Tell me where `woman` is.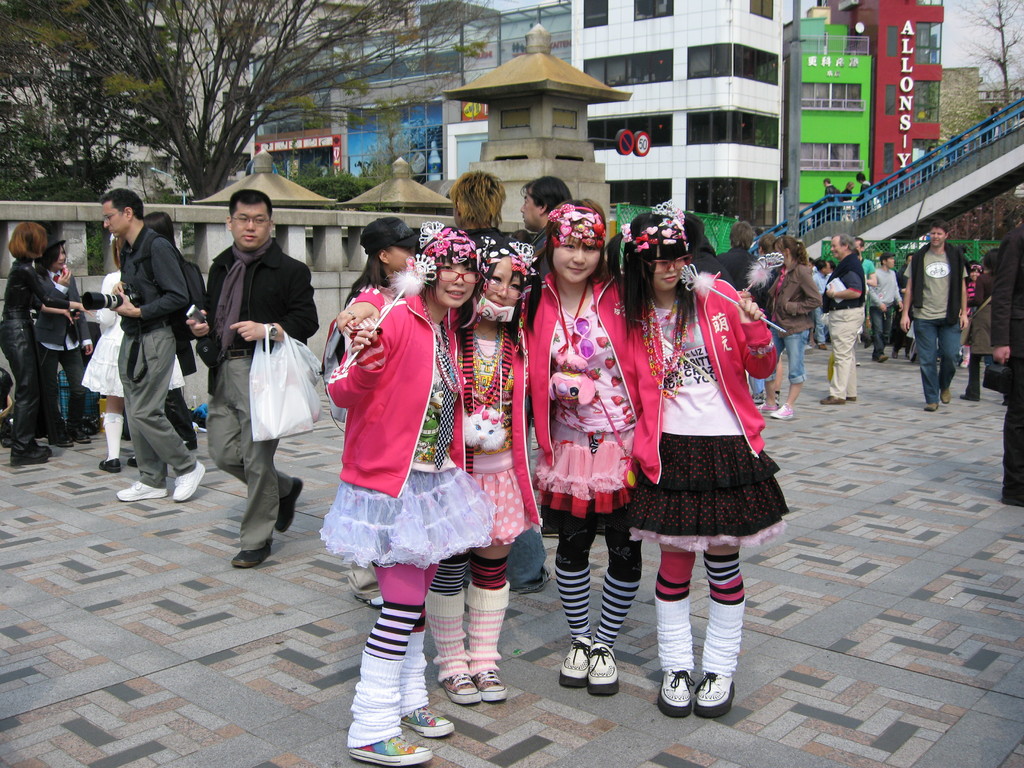
`woman` is at (38, 221, 99, 462).
